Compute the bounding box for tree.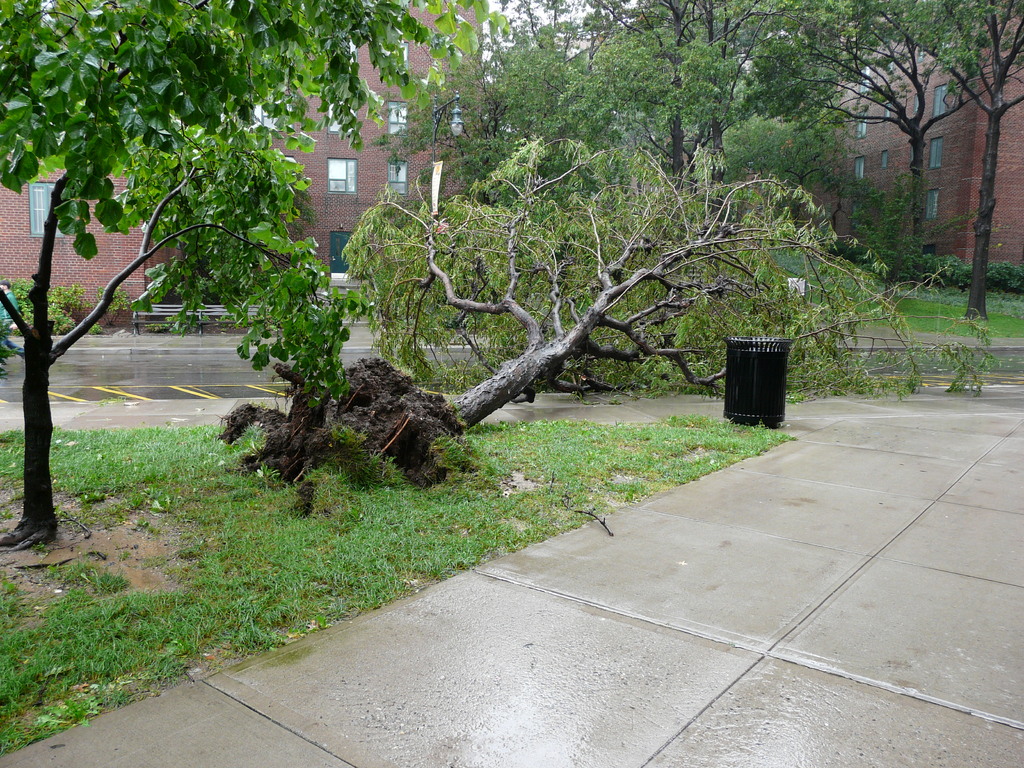
0/0/516/547.
